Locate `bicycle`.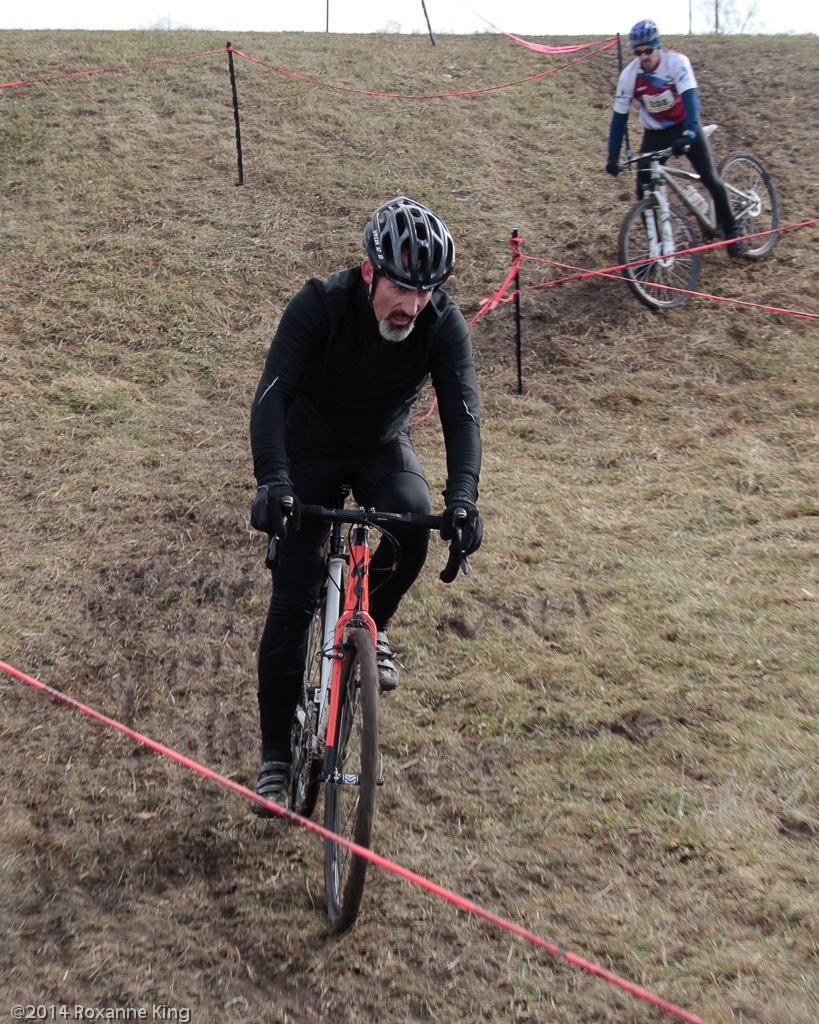
Bounding box: x1=606 y1=121 x2=781 y2=306.
